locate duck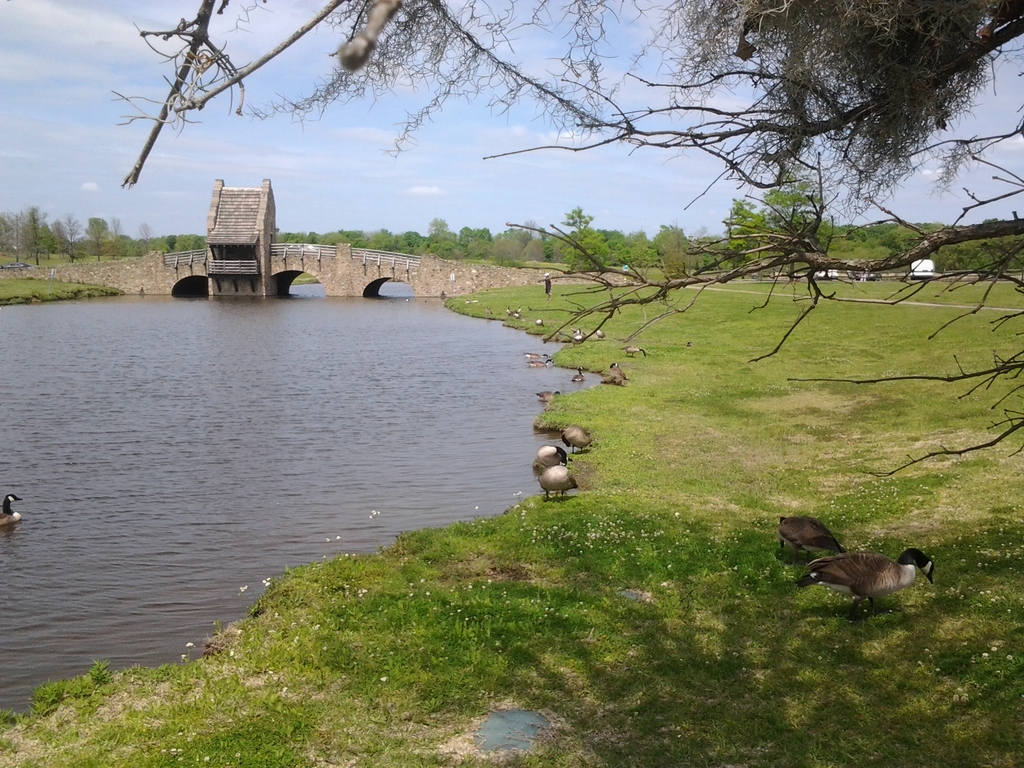
{"x1": 558, "y1": 426, "x2": 592, "y2": 442}
